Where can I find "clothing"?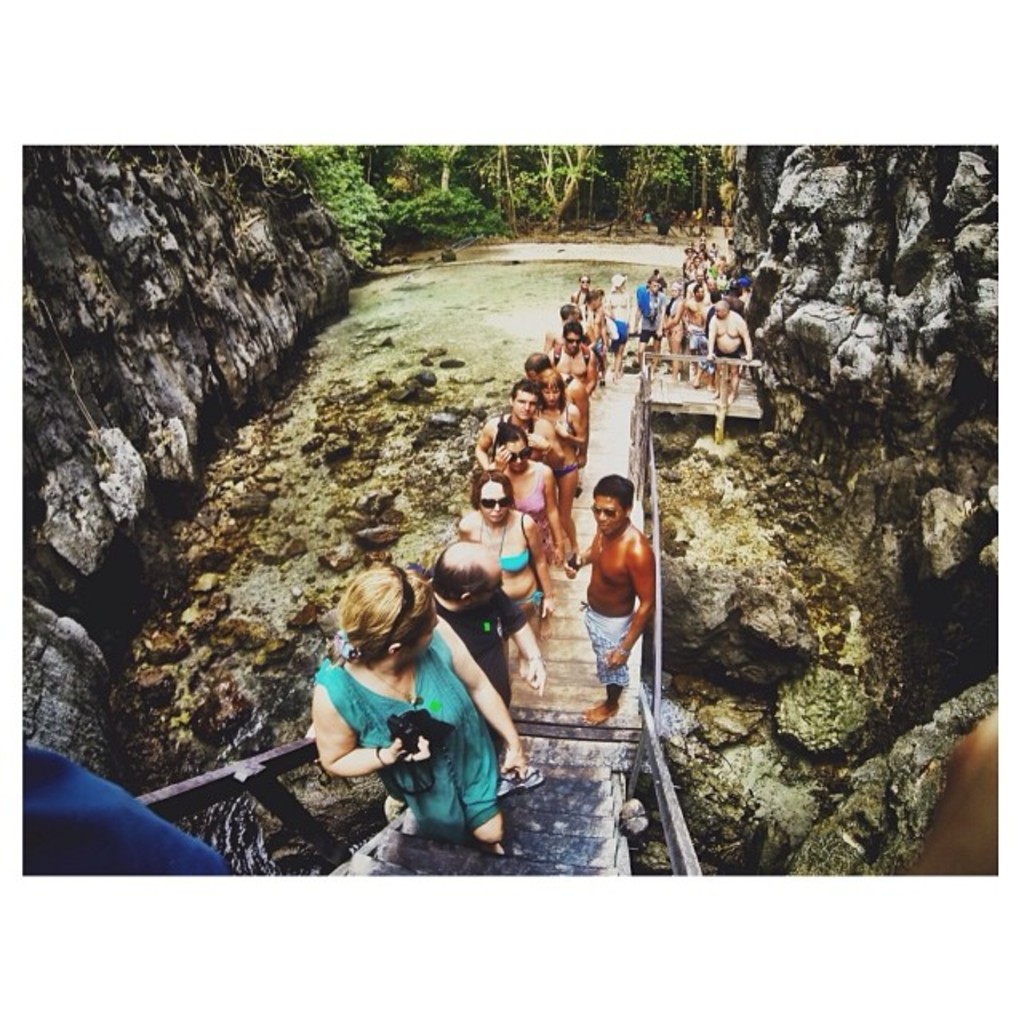
You can find it at (584, 598, 632, 693).
